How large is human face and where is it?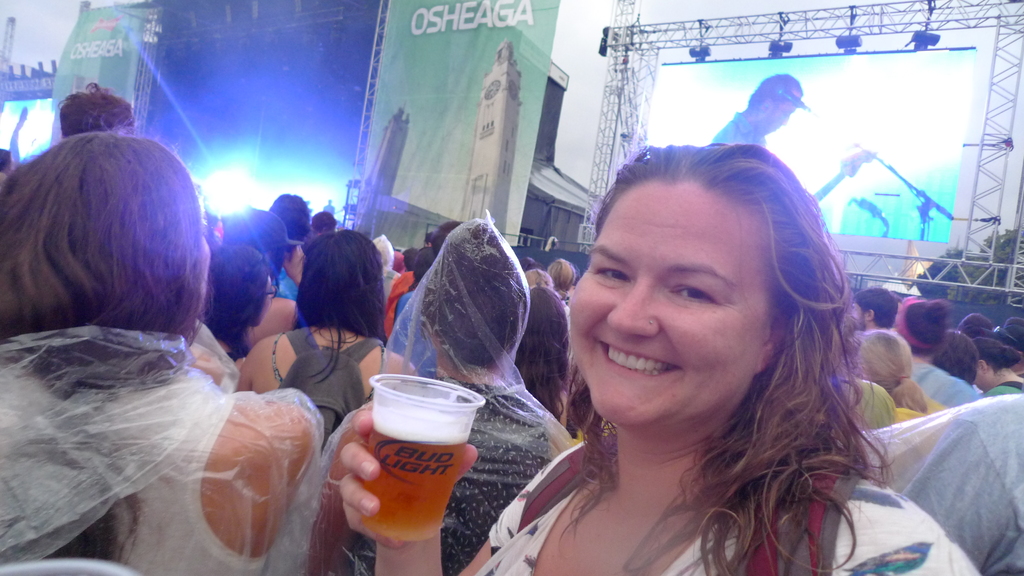
Bounding box: l=569, t=184, r=766, b=424.
